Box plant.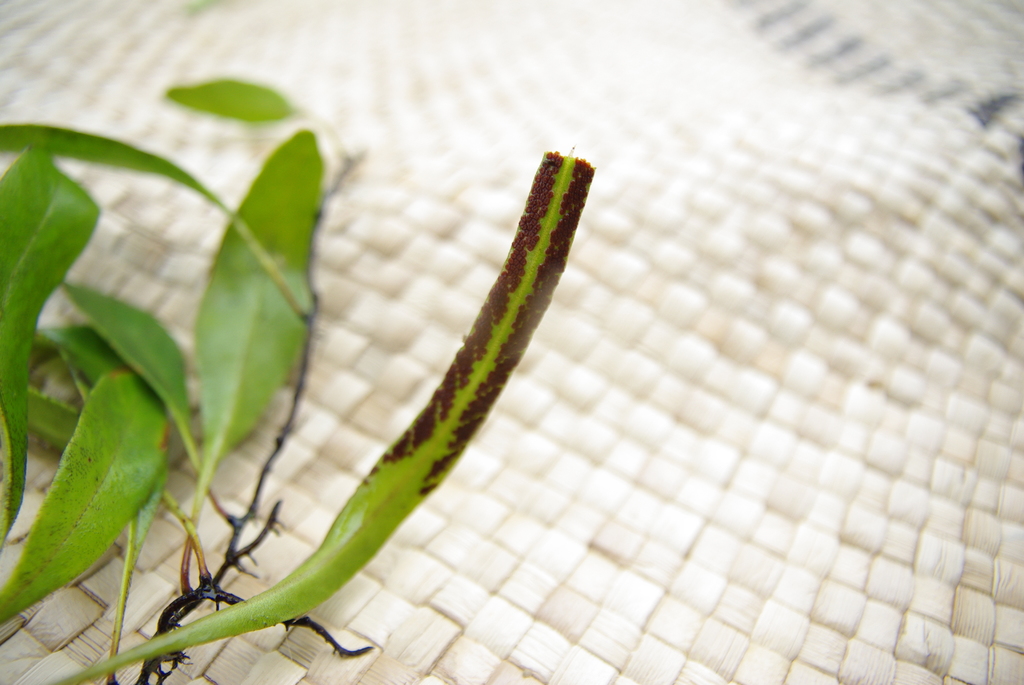
locate(0, 69, 604, 684).
